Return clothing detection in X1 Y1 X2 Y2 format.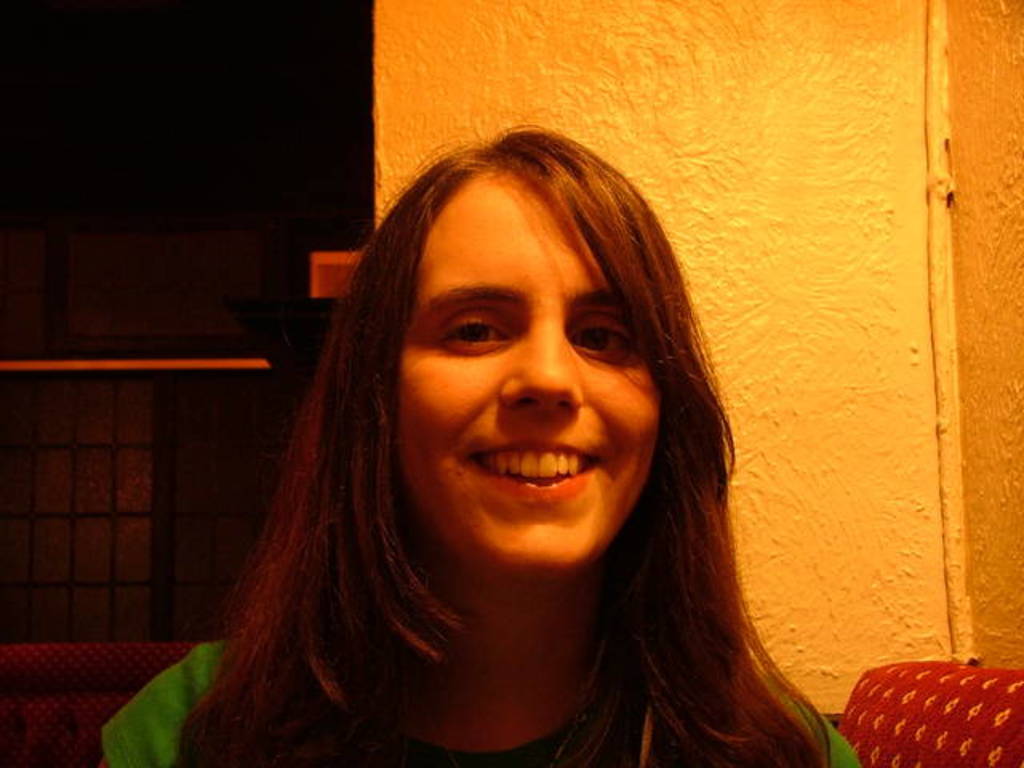
98 627 869 766.
